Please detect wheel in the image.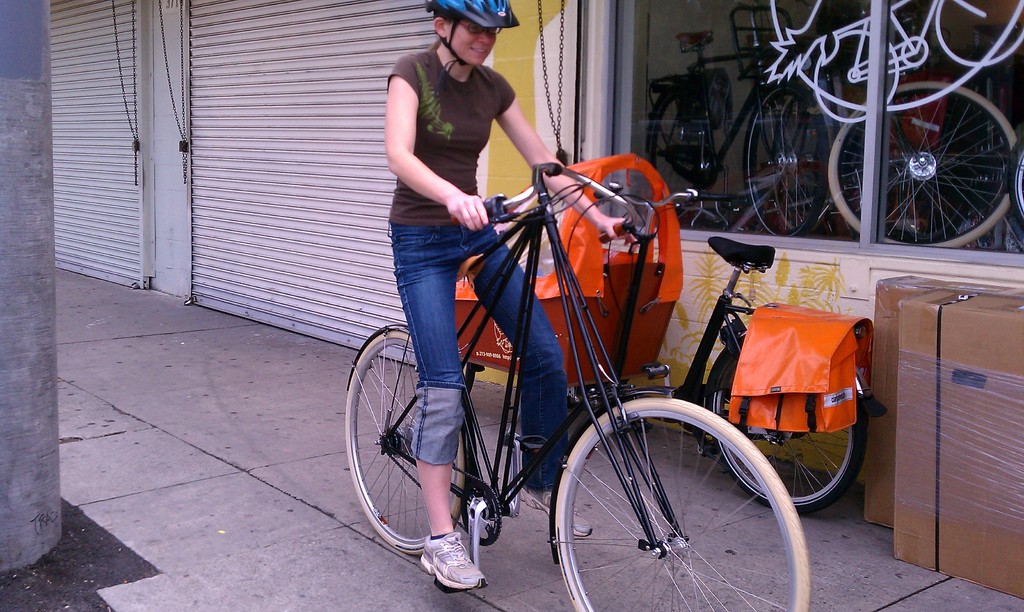
(x1=460, y1=361, x2=470, y2=395).
